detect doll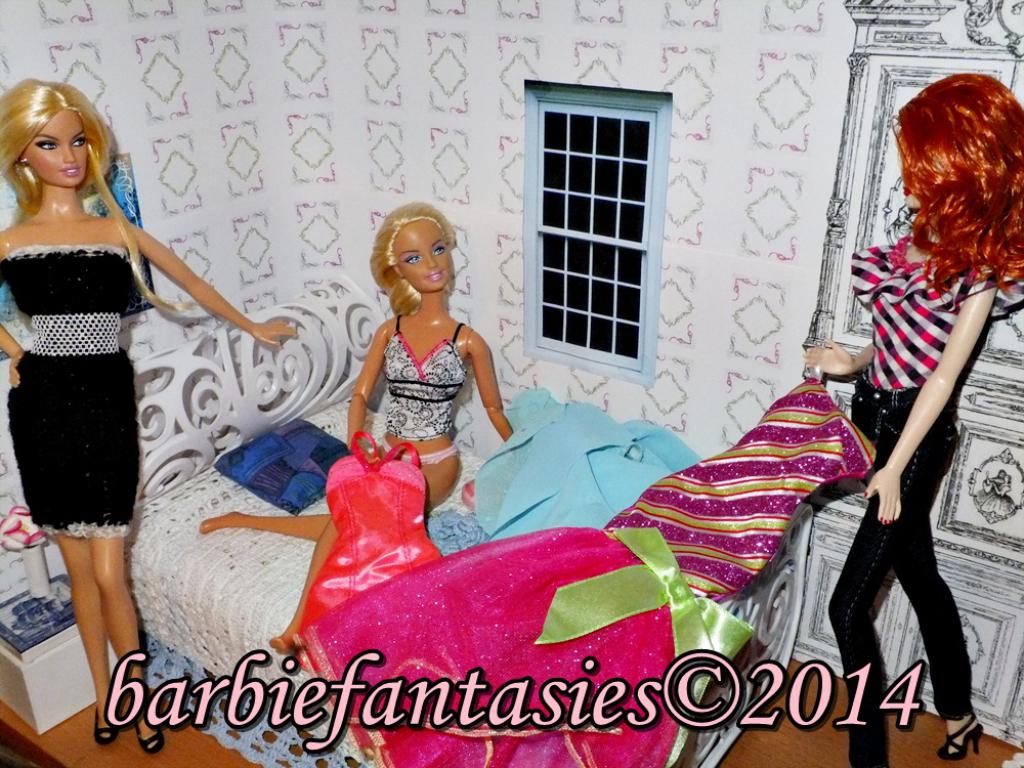
crop(206, 202, 519, 647)
